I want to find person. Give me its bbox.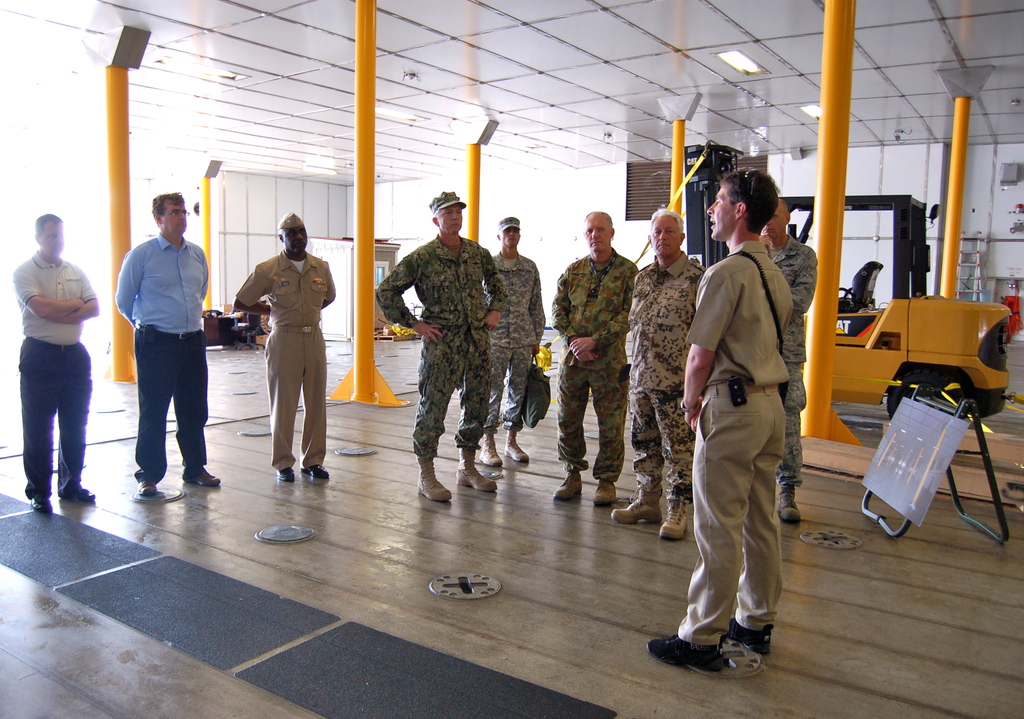
[x1=482, y1=216, x2=552, y2=473].
